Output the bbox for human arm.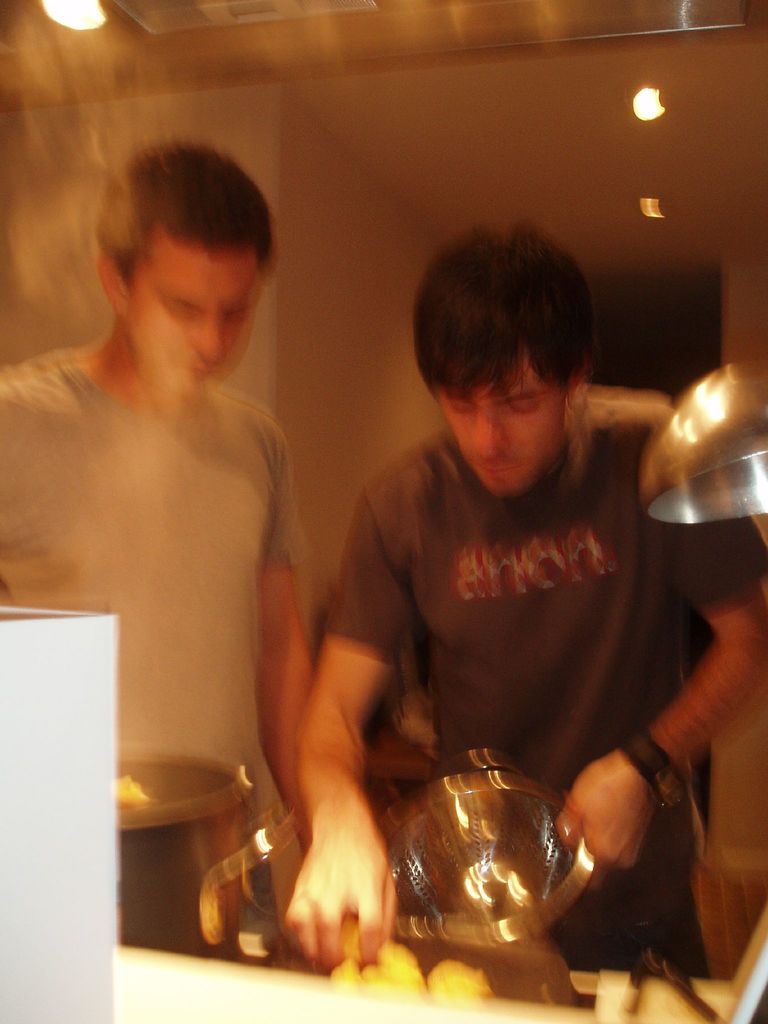
detection(562, 413, 767, 879).
